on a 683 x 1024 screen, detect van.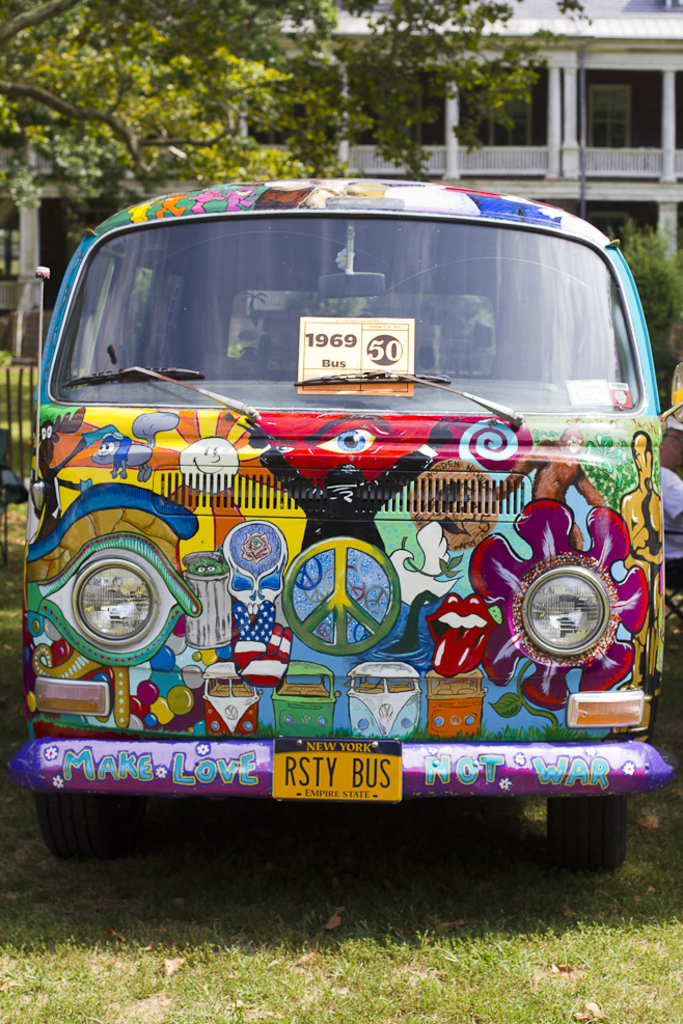
<bbox>5, 176, 679, 876</bbox>.
